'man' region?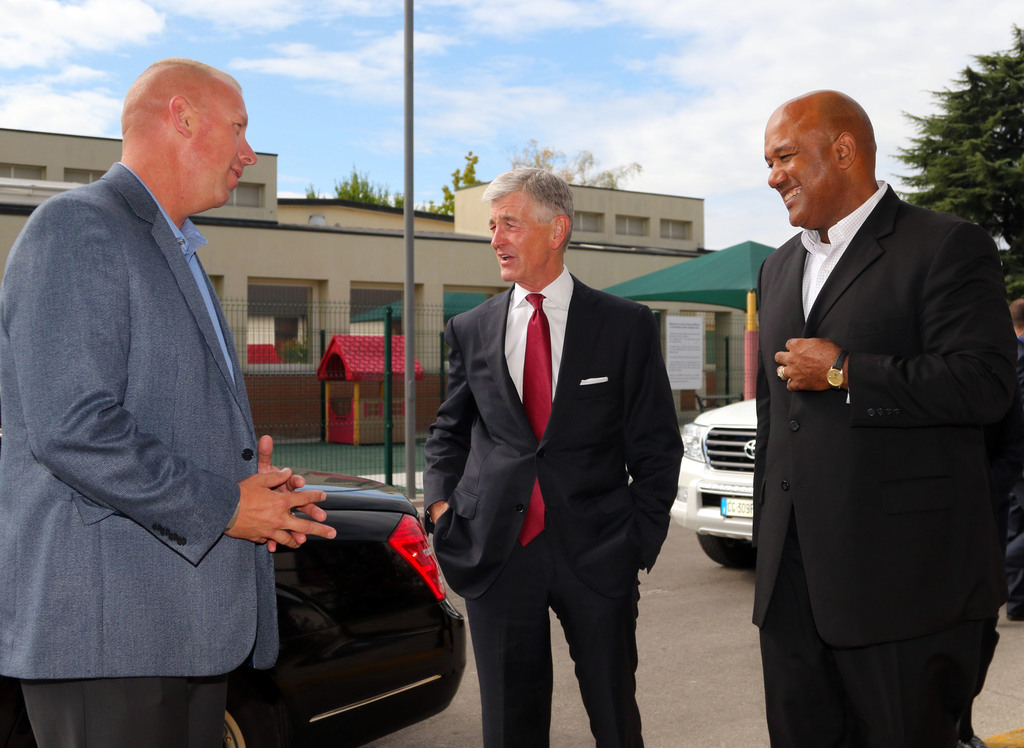
(15, 40, 303, 724)
